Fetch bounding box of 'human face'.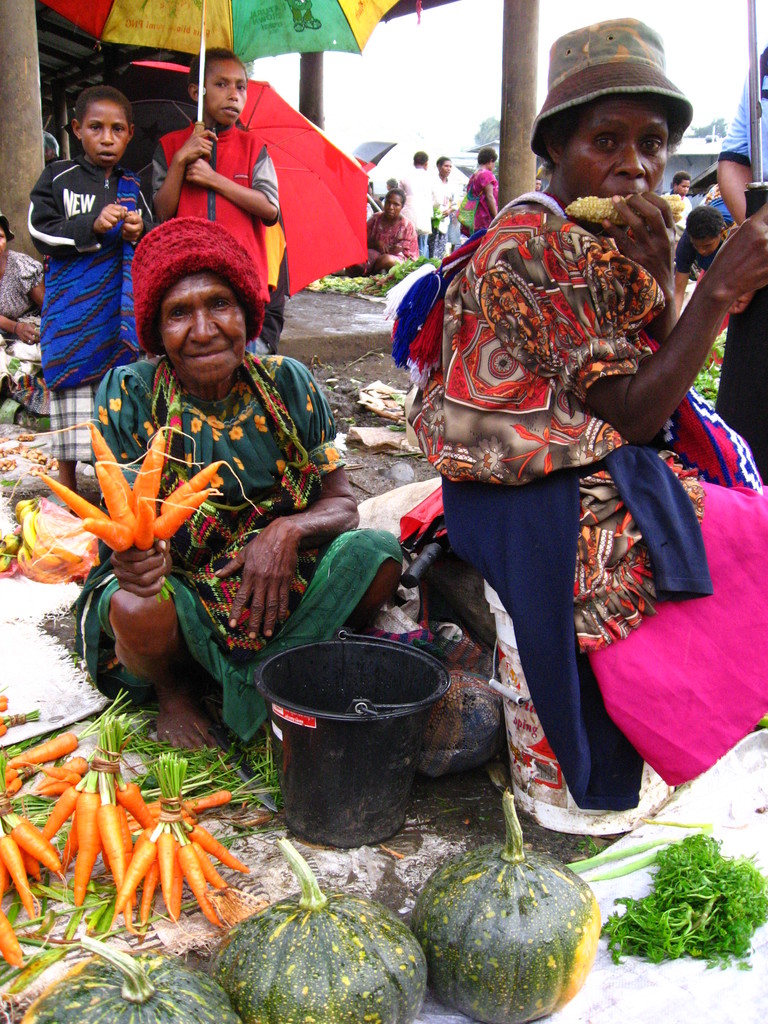
Bbox: crop(561, 99, 669, 237).
